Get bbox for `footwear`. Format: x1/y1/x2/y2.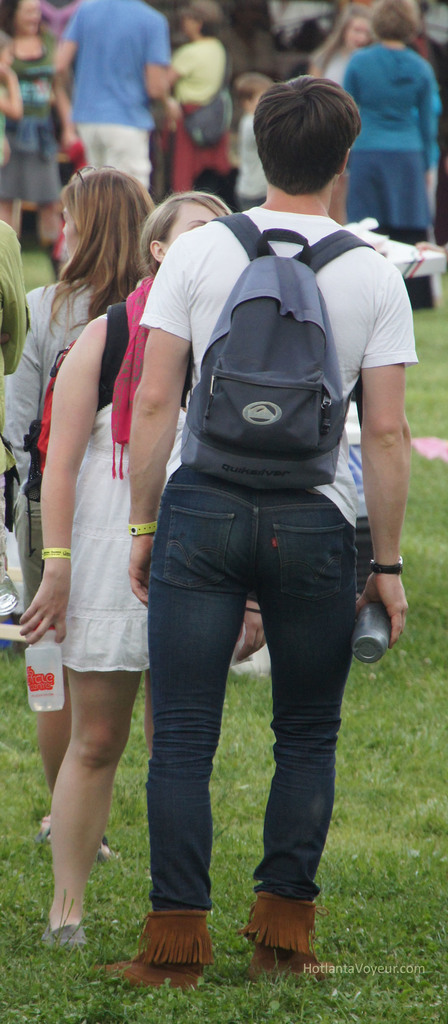
92/905/215/991.
